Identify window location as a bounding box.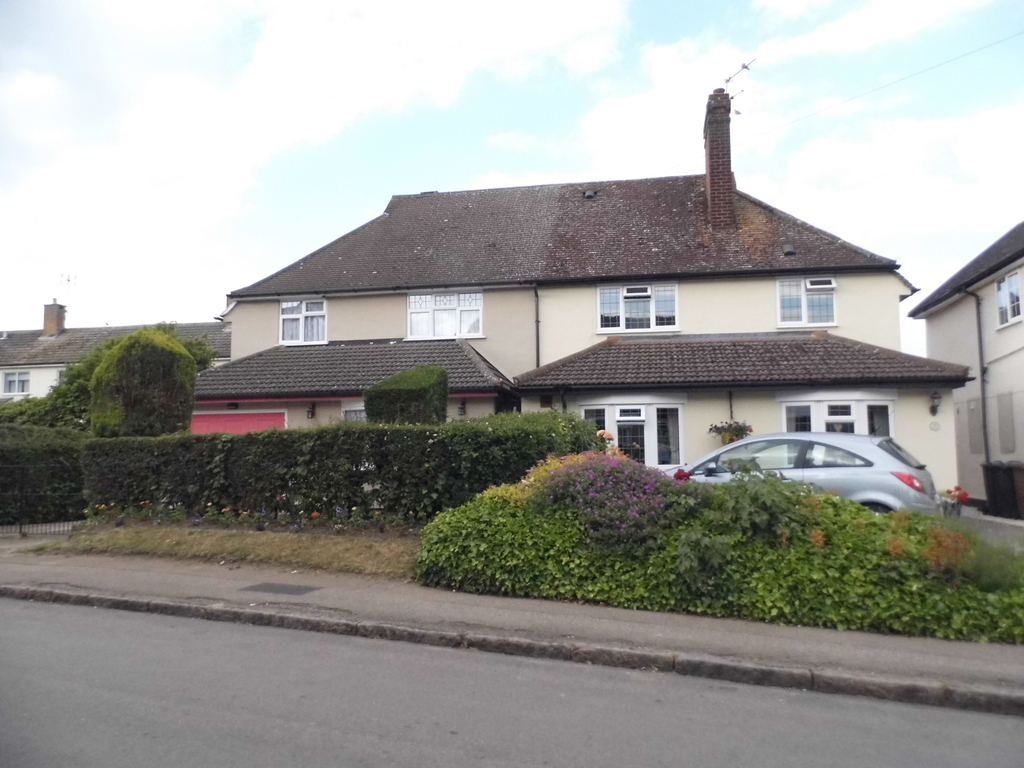
573 385 687 474.
